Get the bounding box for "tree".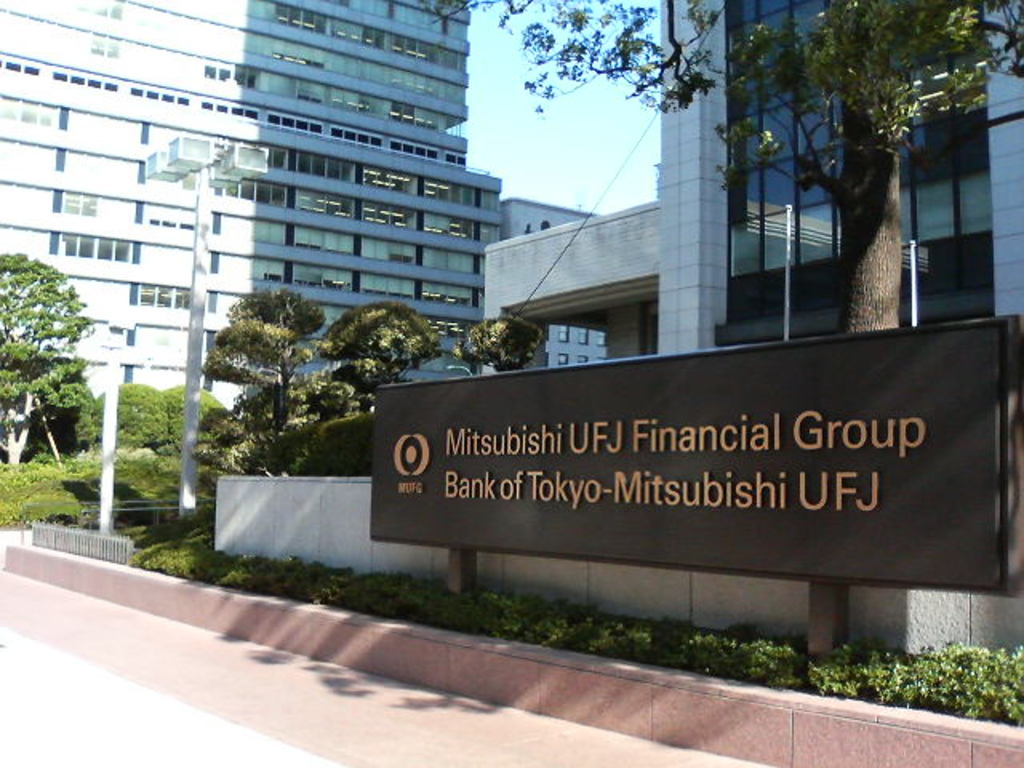
<box>178,269,354,470</box>.
